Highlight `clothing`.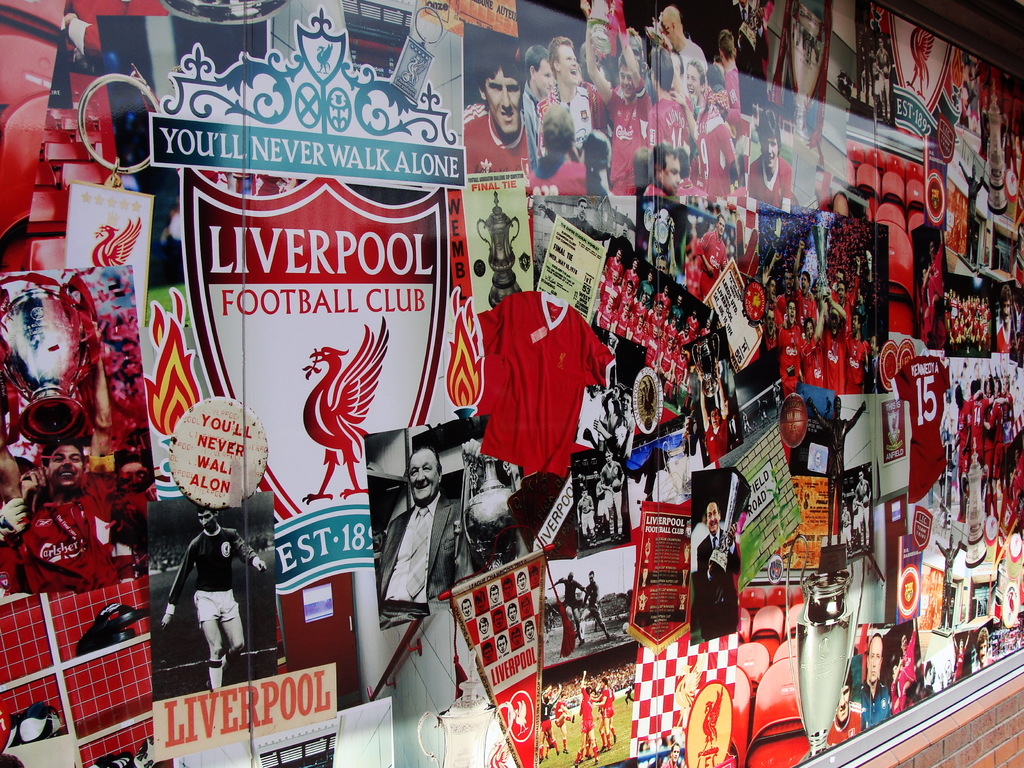
Highlighted region: box(671, 351, 687, 386).
